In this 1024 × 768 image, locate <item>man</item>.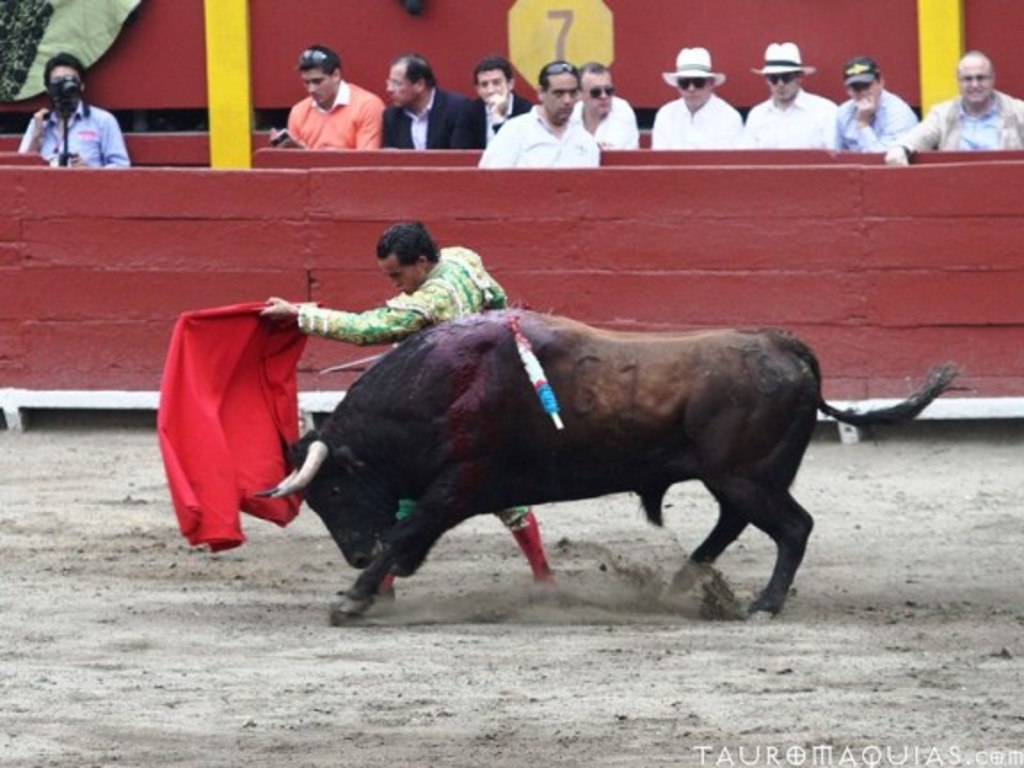
Bounding box: pyautogui.locateOnScreen(882, 55, 1022, 180).
